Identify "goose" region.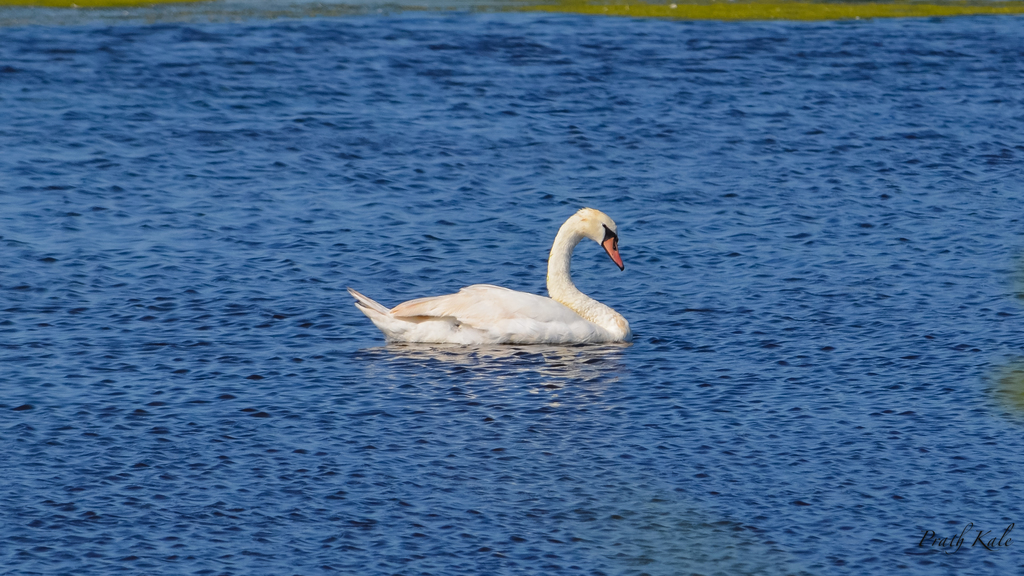
Region: x1=348 y1=208 x2=631 y2=347.
